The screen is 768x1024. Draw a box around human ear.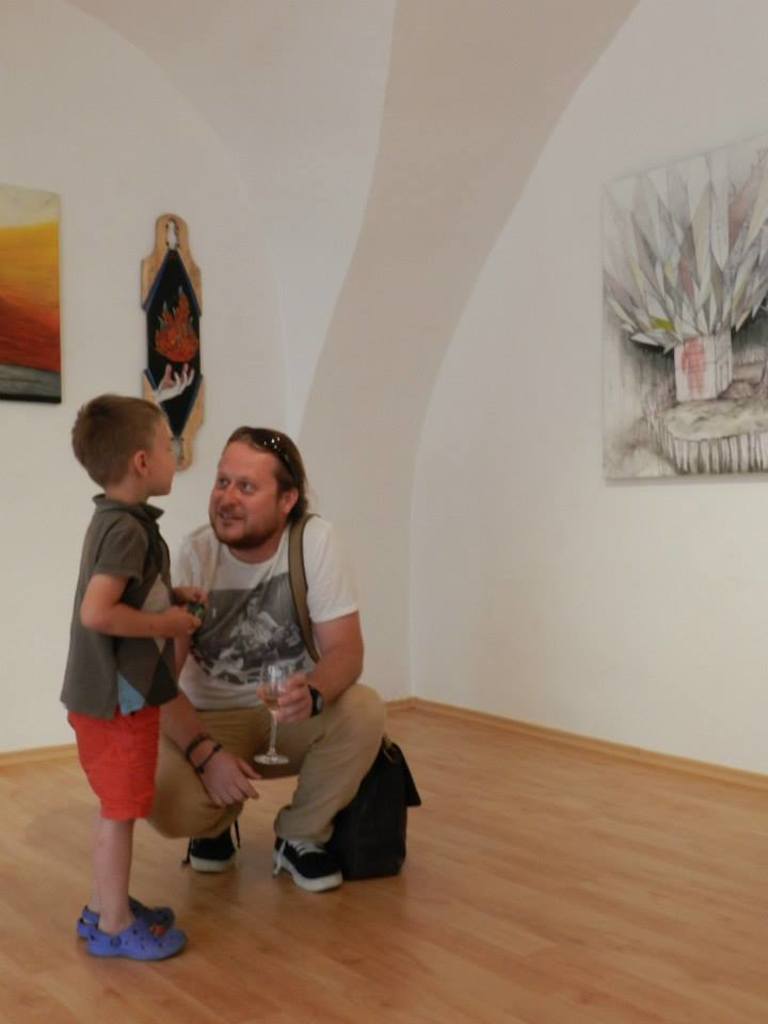
{"x1": 134, "y1": 451, "x2": 145, "y2": 480}.
